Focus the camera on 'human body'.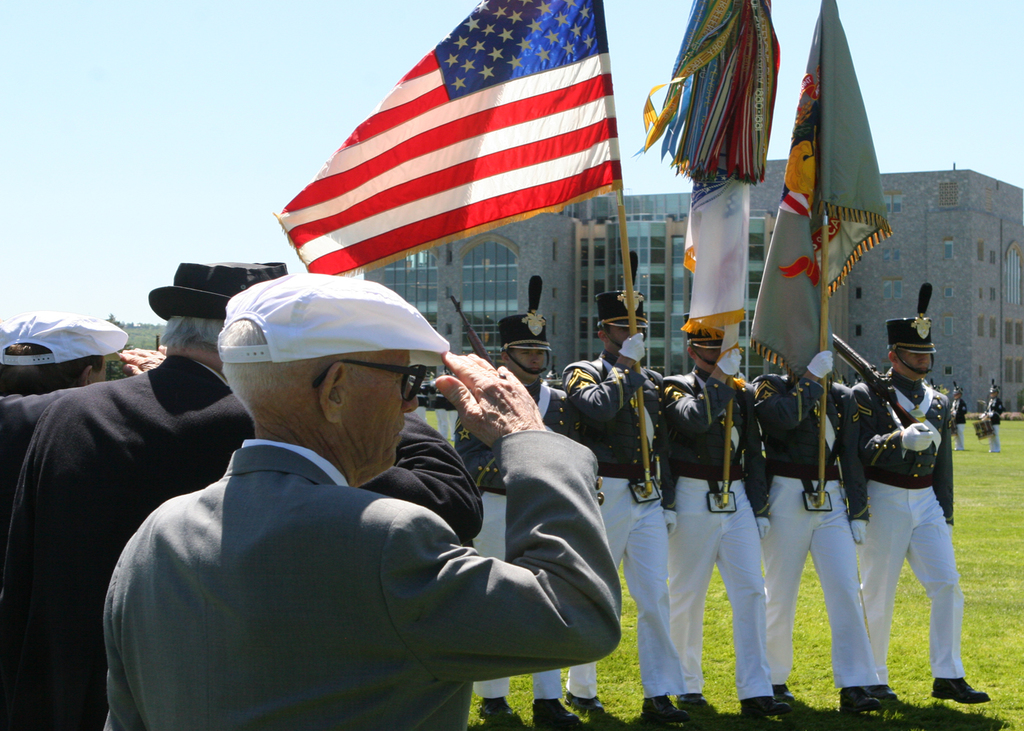
Focus region: bbox(571, 277, 686, 730).
